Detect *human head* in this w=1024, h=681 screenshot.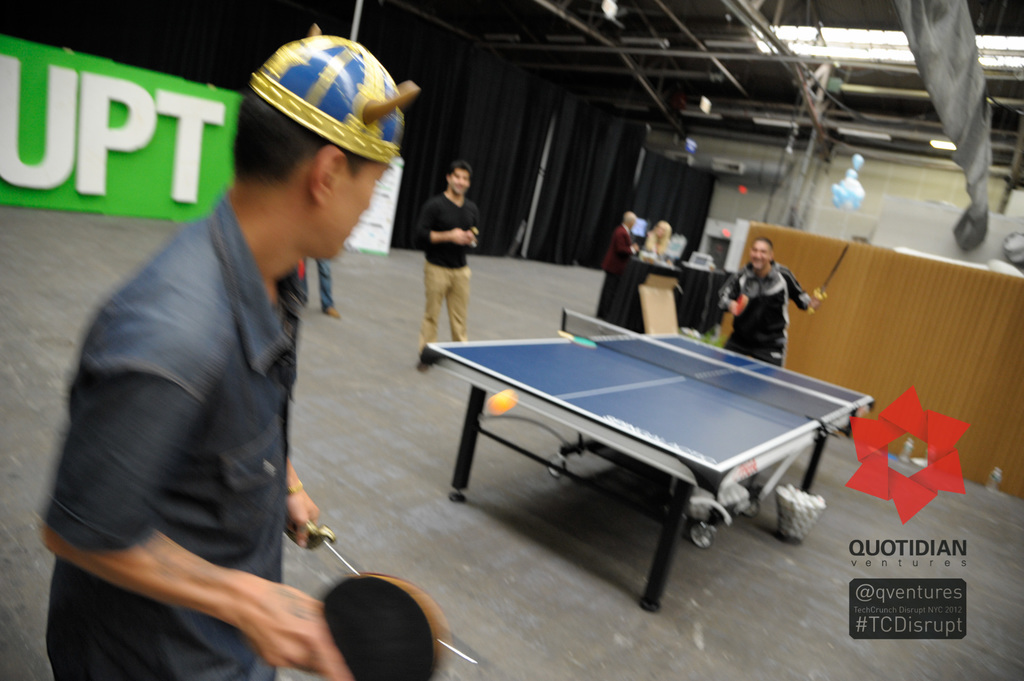
Detection: (left=626, top=214, right=635, bottom=228).
